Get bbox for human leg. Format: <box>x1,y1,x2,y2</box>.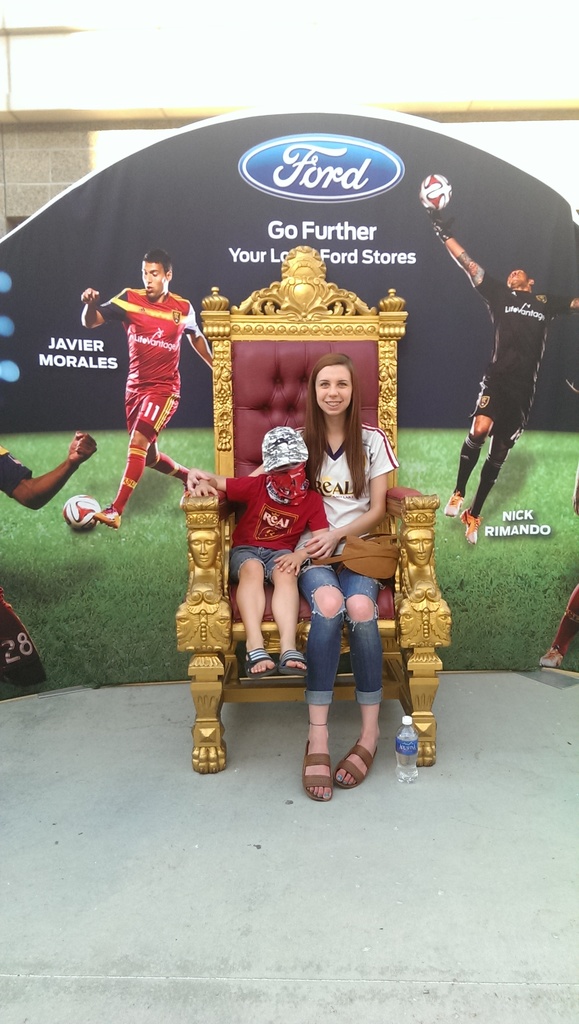
<box>259,547,306,660</box>.
